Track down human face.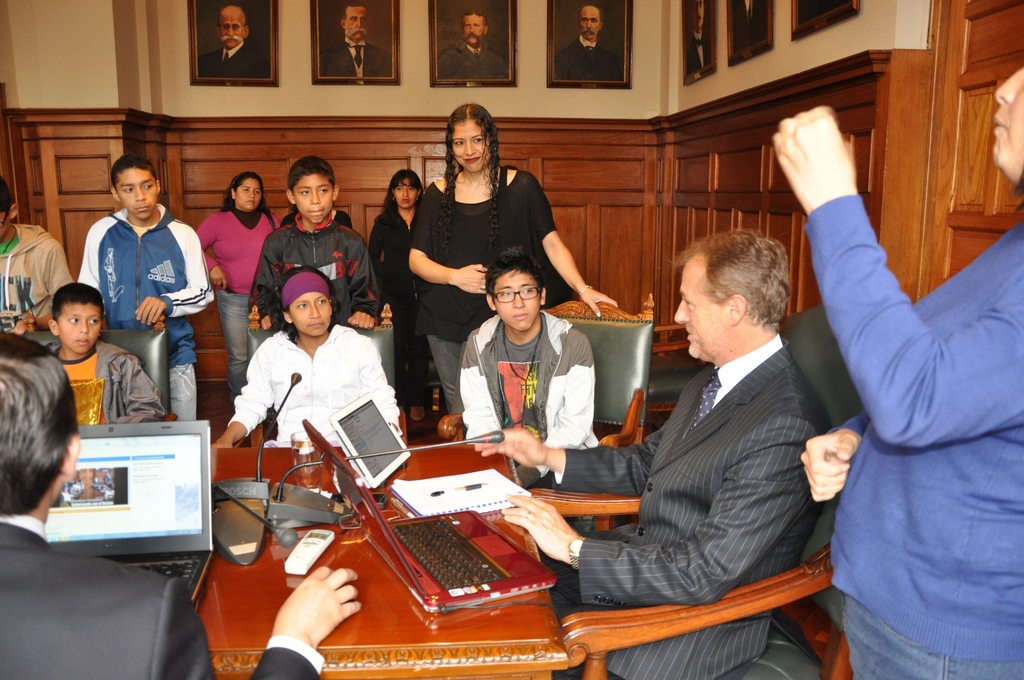
Tracked to [691, 0, 706, 32].
